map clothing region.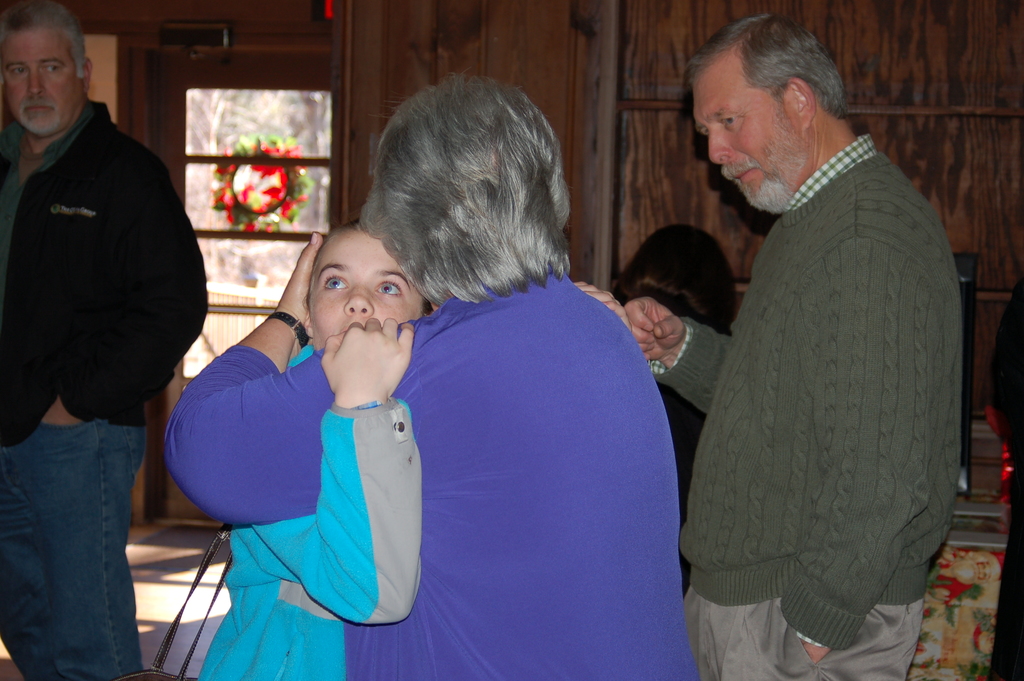
Mapped to 686:583:924:680.
